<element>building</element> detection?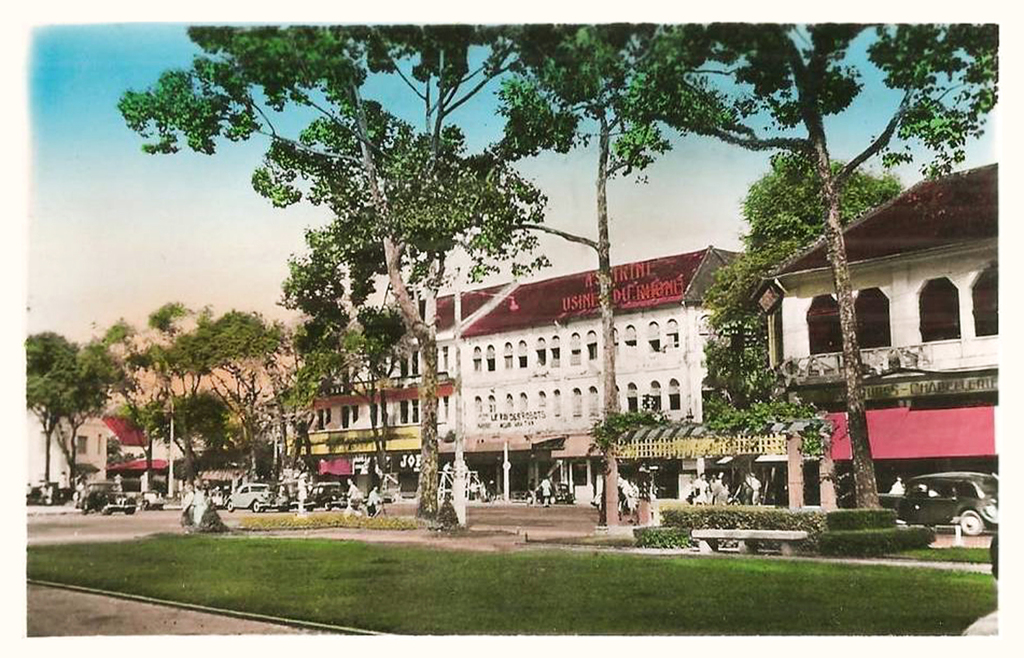
Rect(266, 338, 456, 498)
